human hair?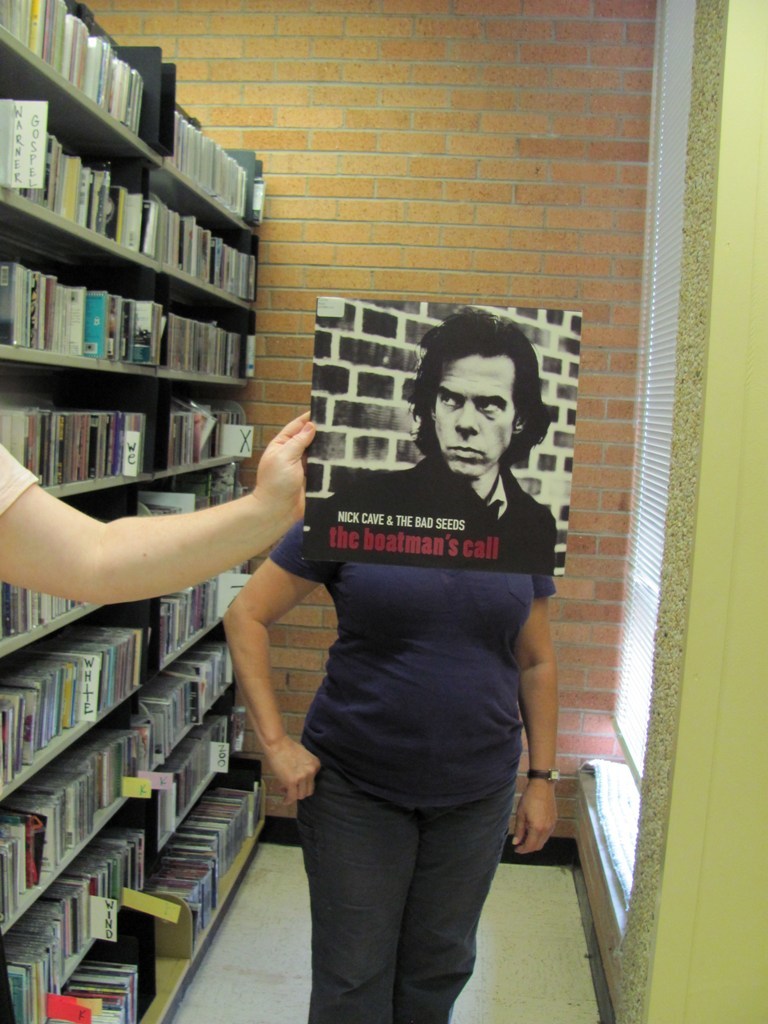
(414, 316, 554, 496)
